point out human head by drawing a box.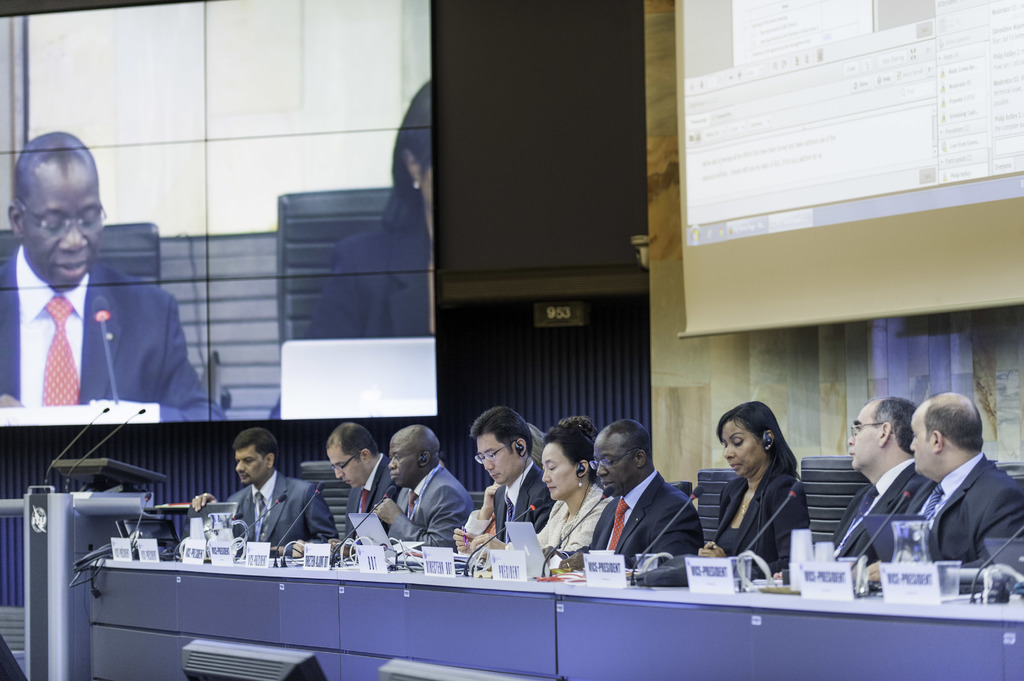
bbox=[6, 132, 106, 292].
